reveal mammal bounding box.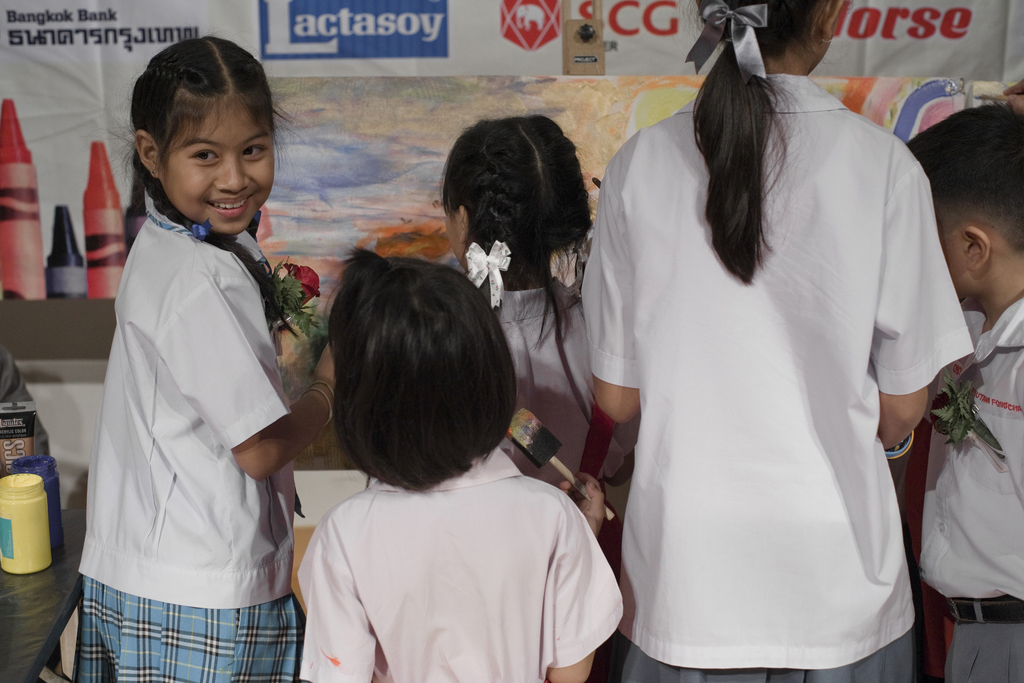
Revealed: box(68, 31, 337, 682).
